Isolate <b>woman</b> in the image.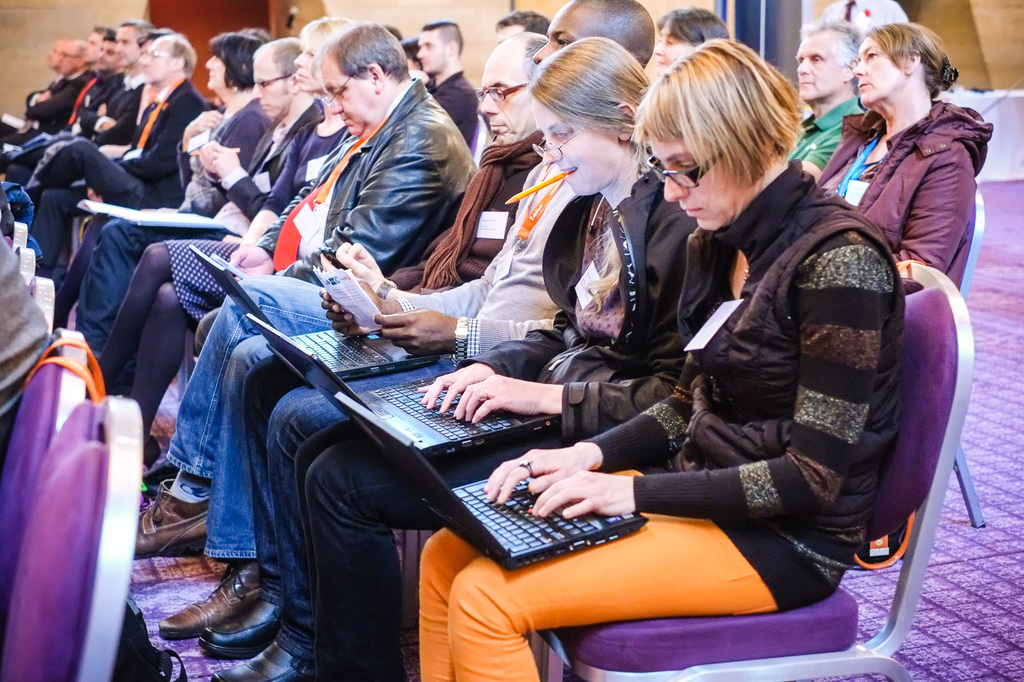
Isolated region: bbox=[305, 28, 706, 681].
